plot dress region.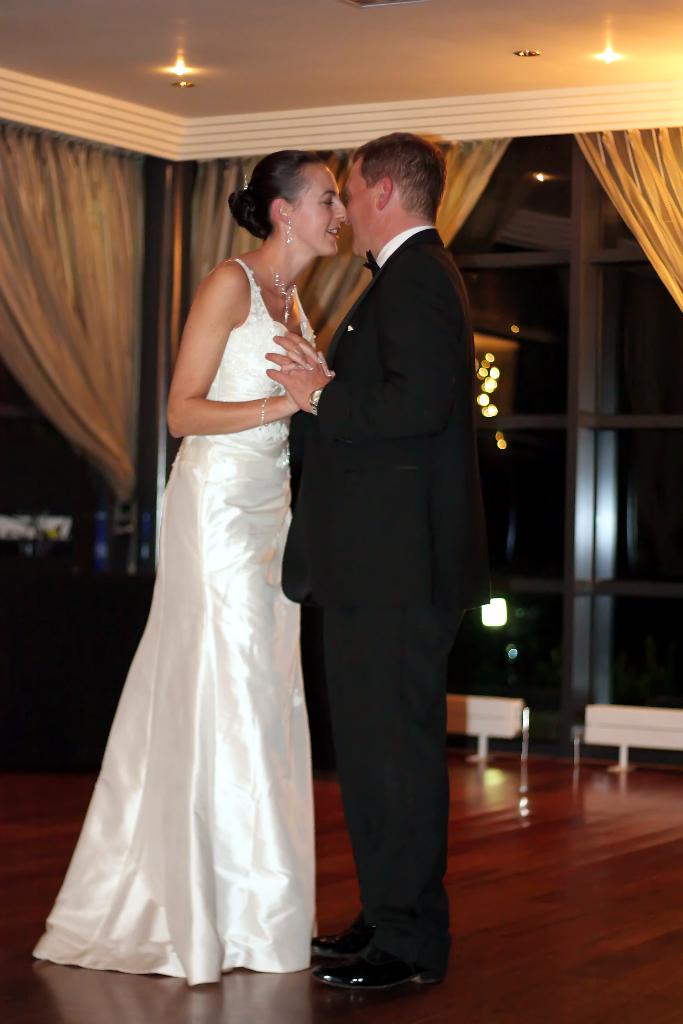
Plotted at detection(43, 172, 328, 1023).
